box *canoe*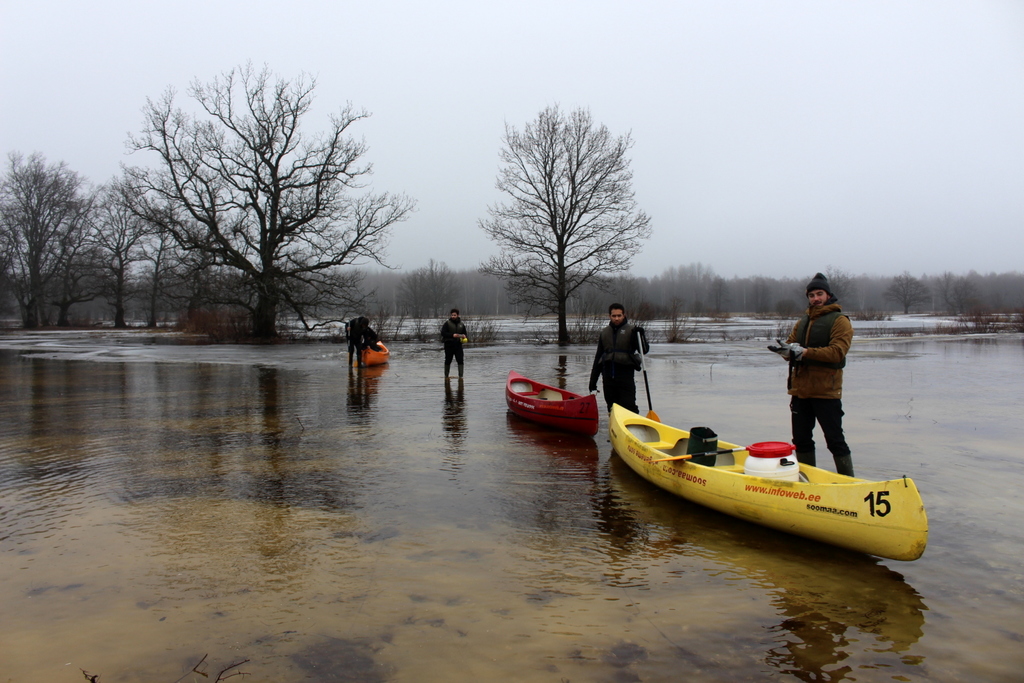
detection(364, 341, 390, 367)
